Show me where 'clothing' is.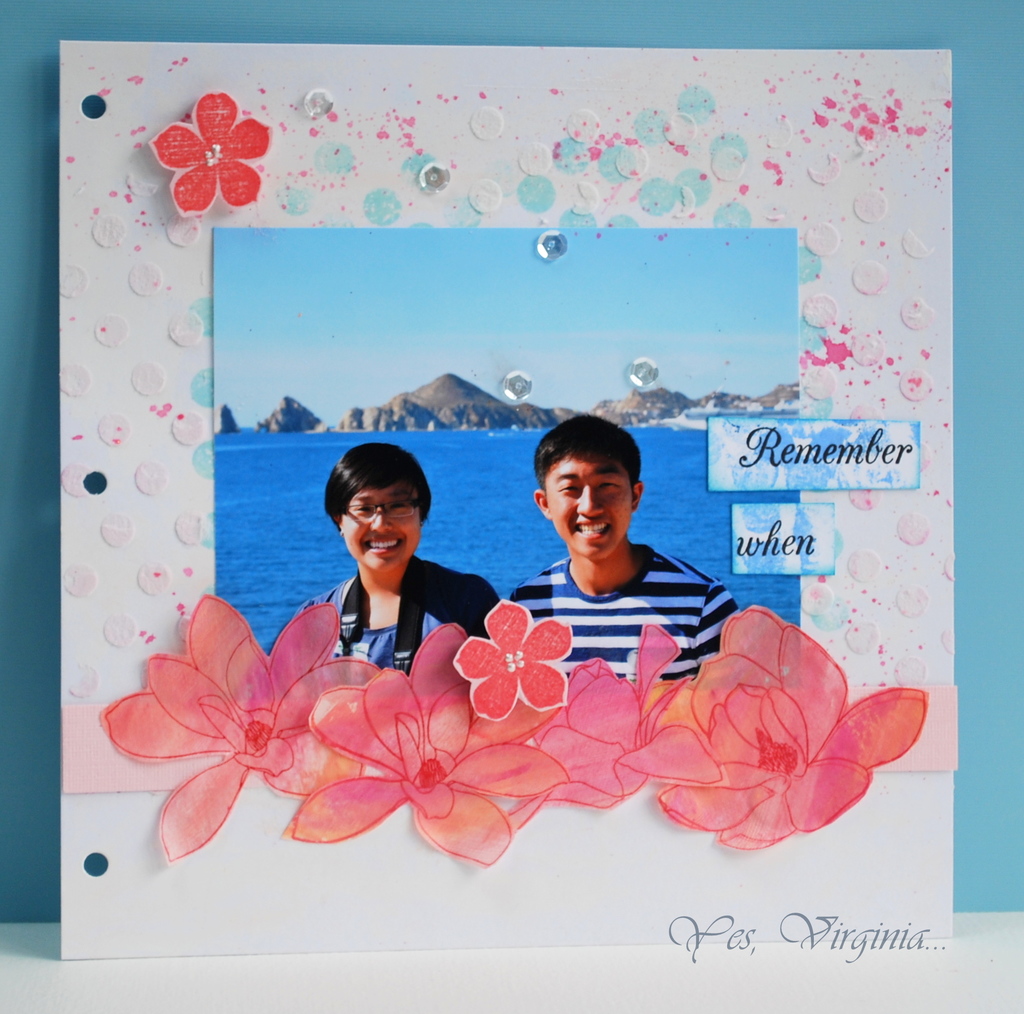
'clothing' is at 509,539,740,685.
